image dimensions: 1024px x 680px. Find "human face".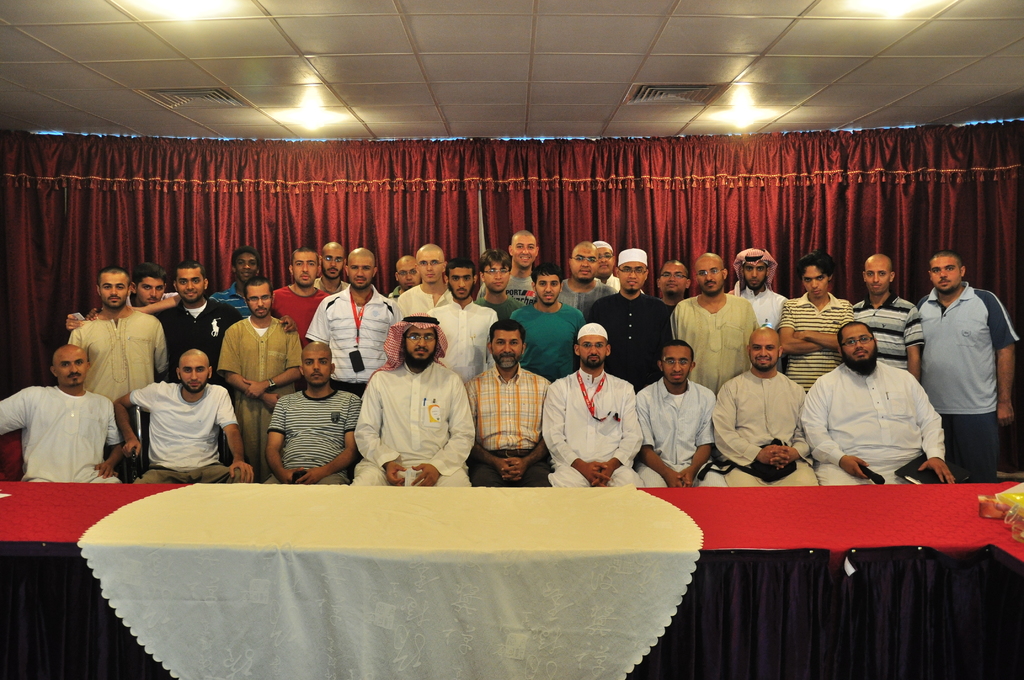
box(663, 343, 689, 385).
